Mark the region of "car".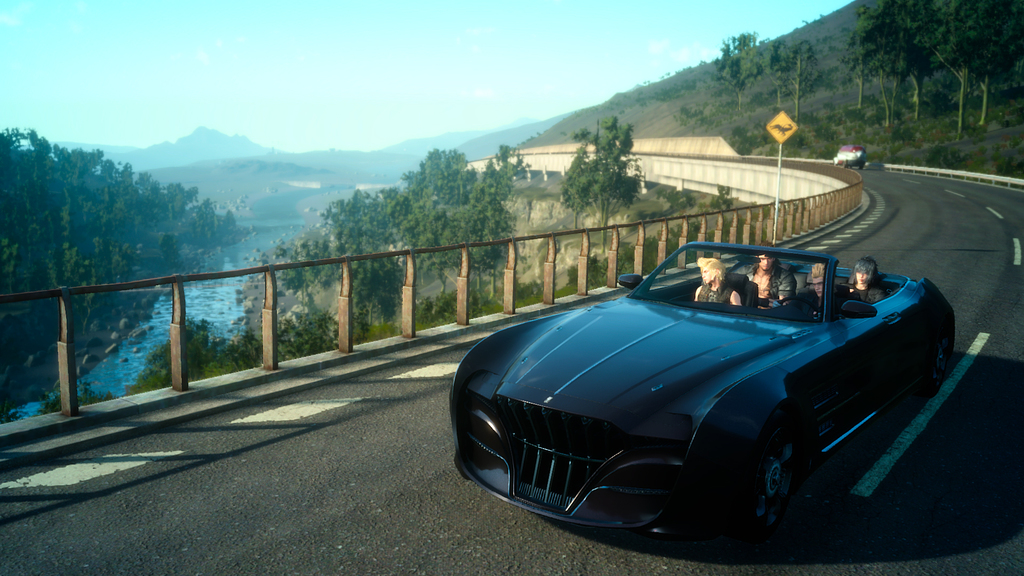
Region: bbox=[452, 242, 960, 539].
